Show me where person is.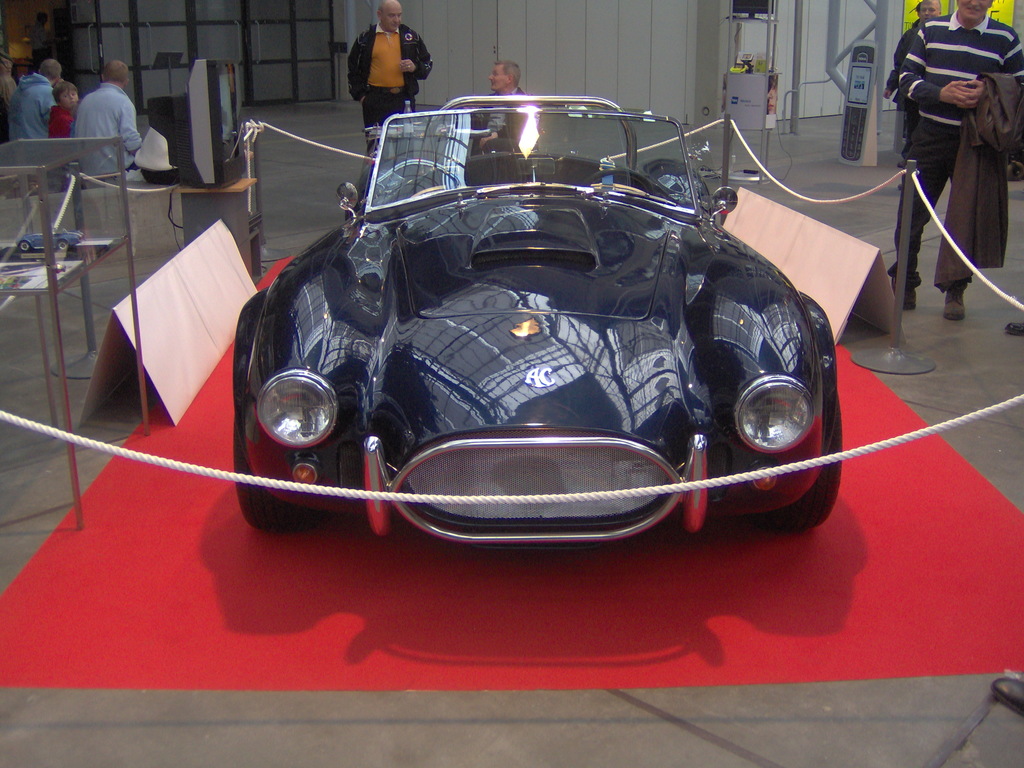
person is at detection(136, 106, 191, 179).
